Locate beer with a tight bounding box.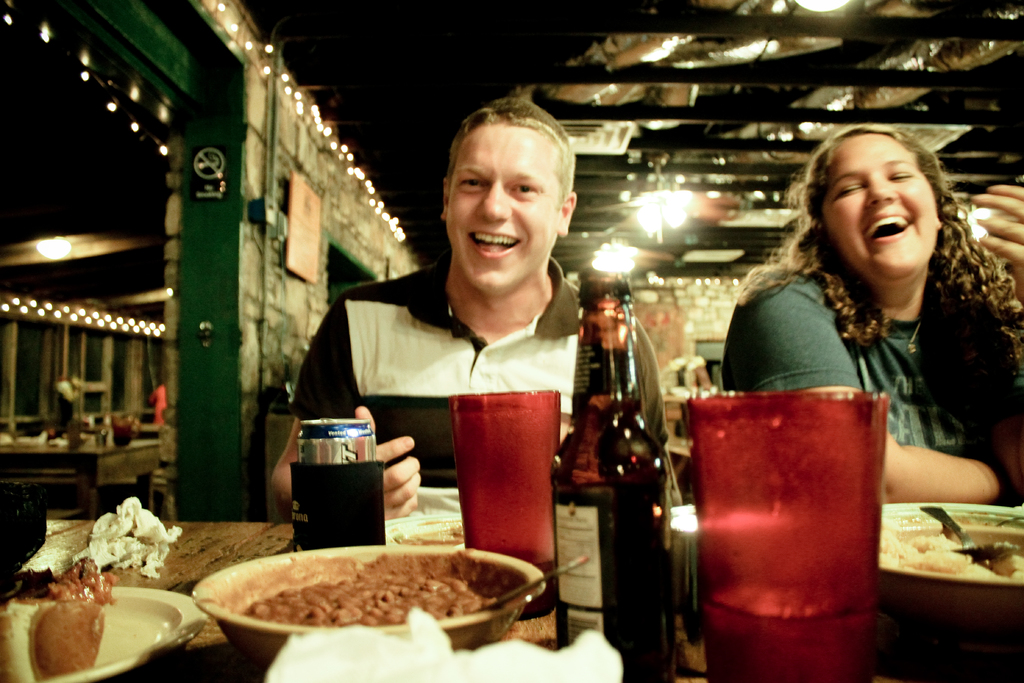
(447, 377, 584, 632).
